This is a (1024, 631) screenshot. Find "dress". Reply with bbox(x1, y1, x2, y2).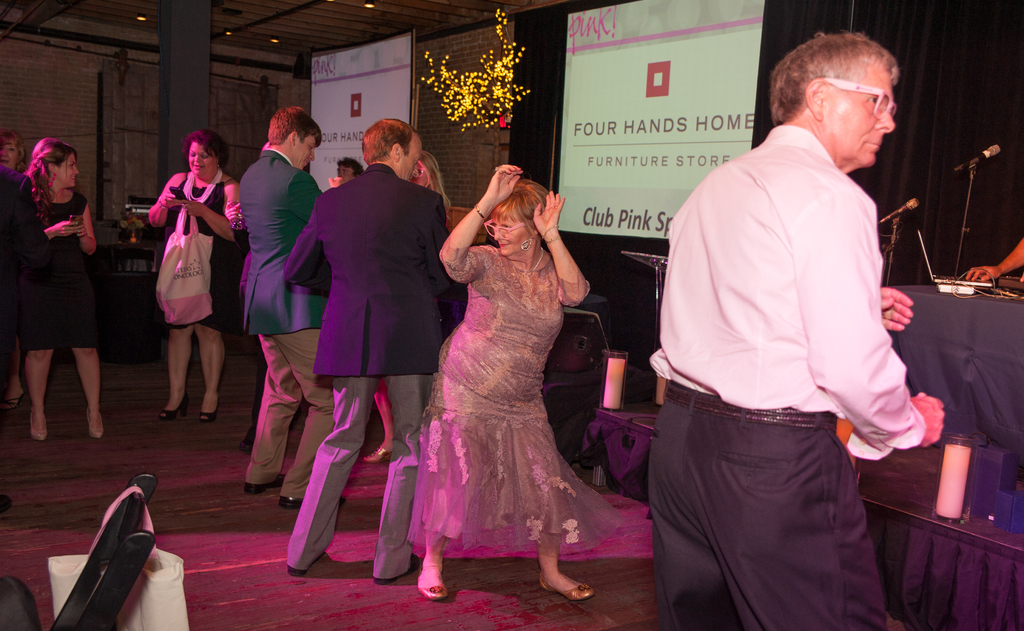
bbox(405, 243, 619, 555).
